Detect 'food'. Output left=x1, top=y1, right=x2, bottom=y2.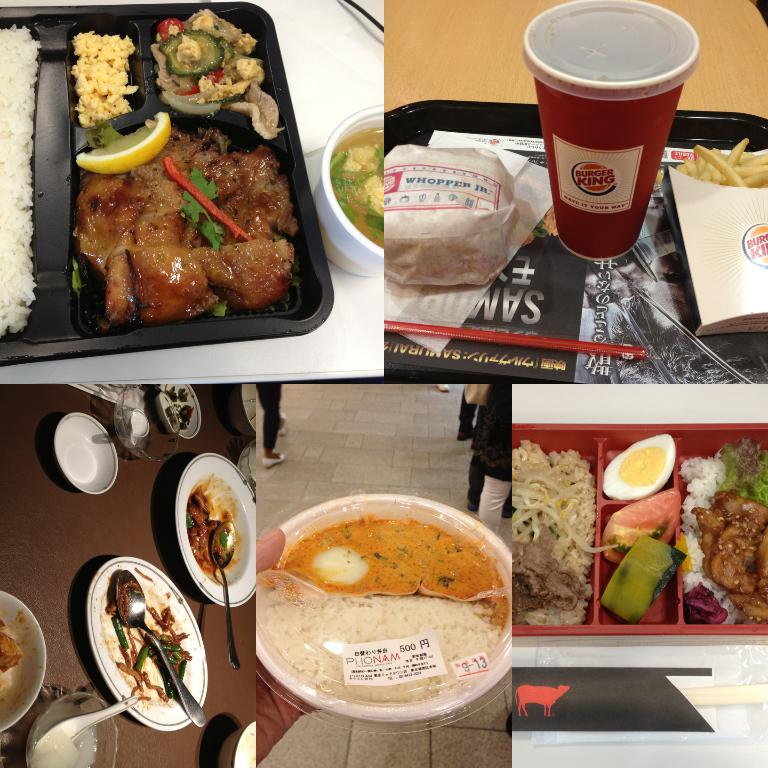
left=384, top=141, right=517, bottom=286.
